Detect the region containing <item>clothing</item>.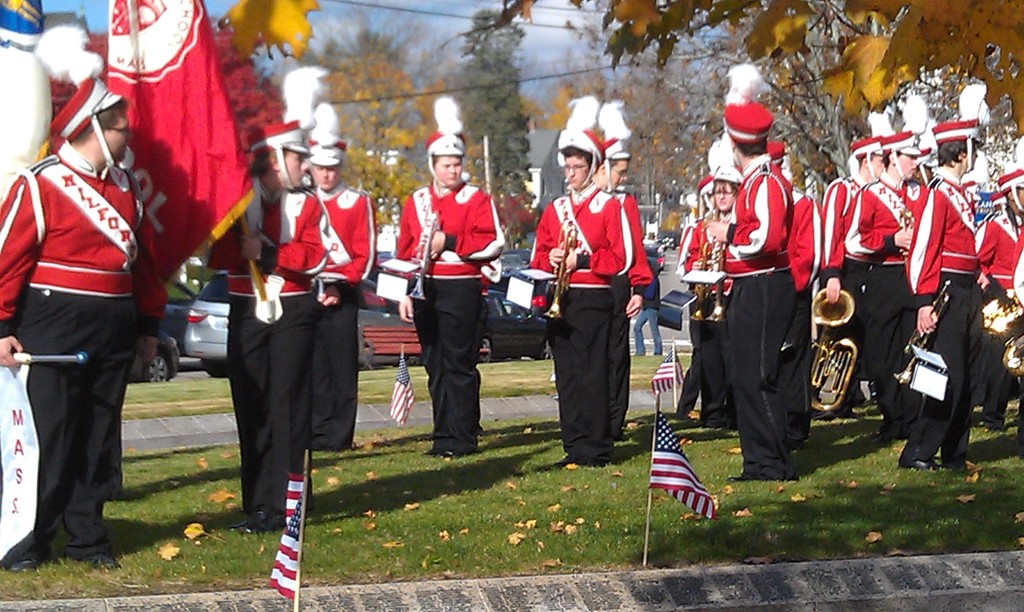
<bbox>208, 118, 332, 517</bbox>.
